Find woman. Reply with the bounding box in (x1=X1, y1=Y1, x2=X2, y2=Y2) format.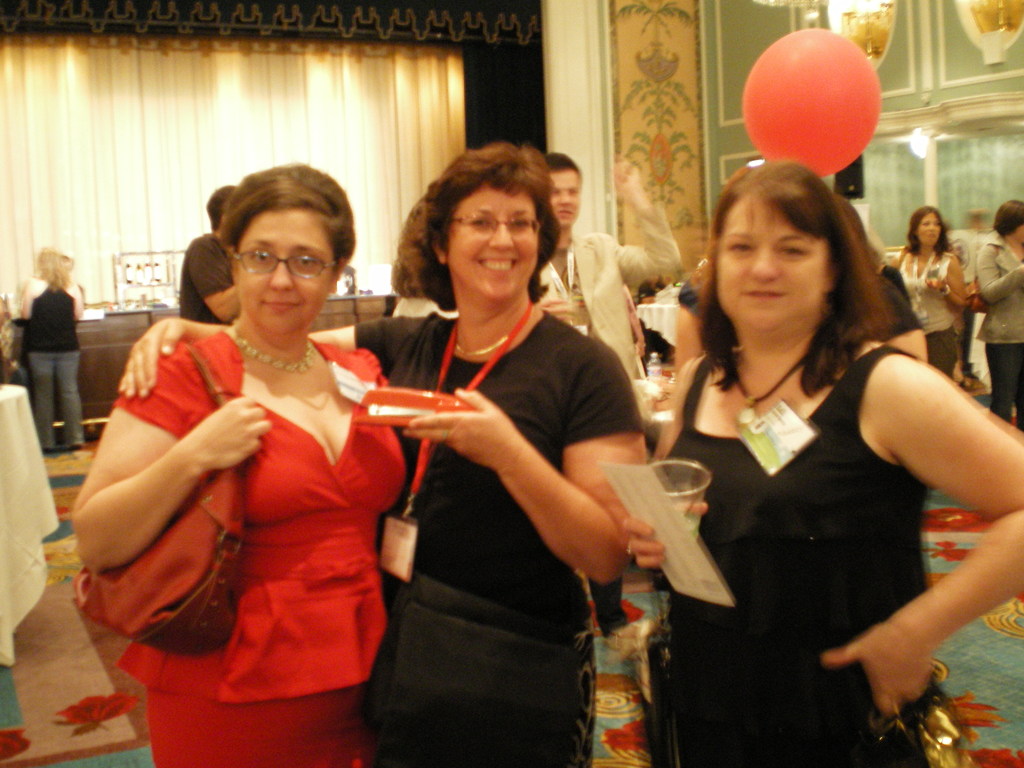
(x1=975, y1=199, x2=1023, y2=426).
